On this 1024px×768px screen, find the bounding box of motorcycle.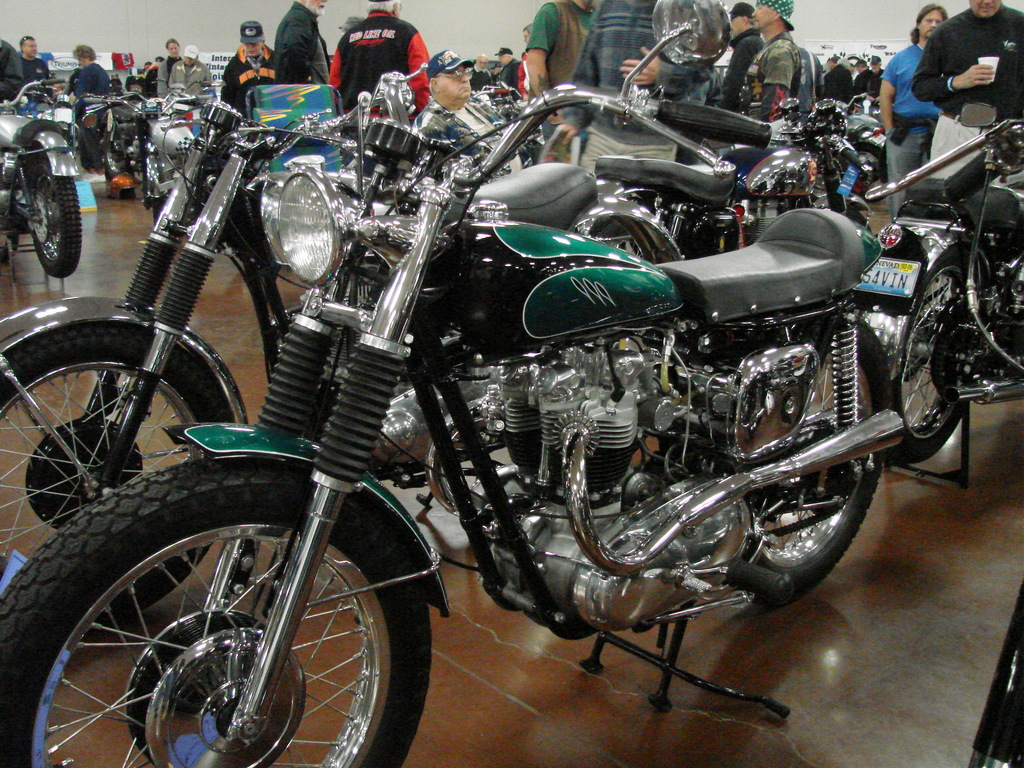
Bounding box: (593,88,872,262).
